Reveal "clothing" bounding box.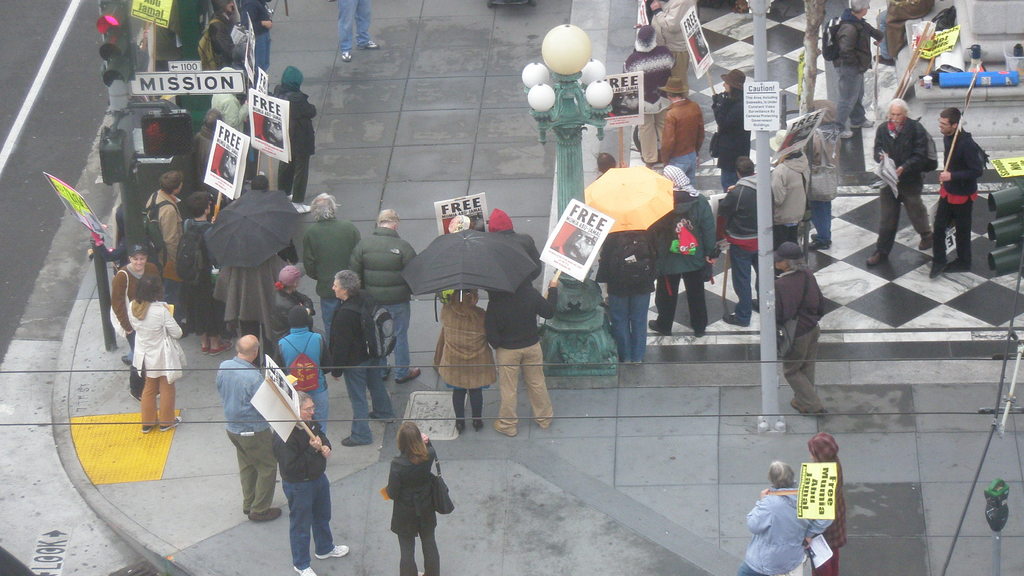
Revealed: 595,232,655,356.
